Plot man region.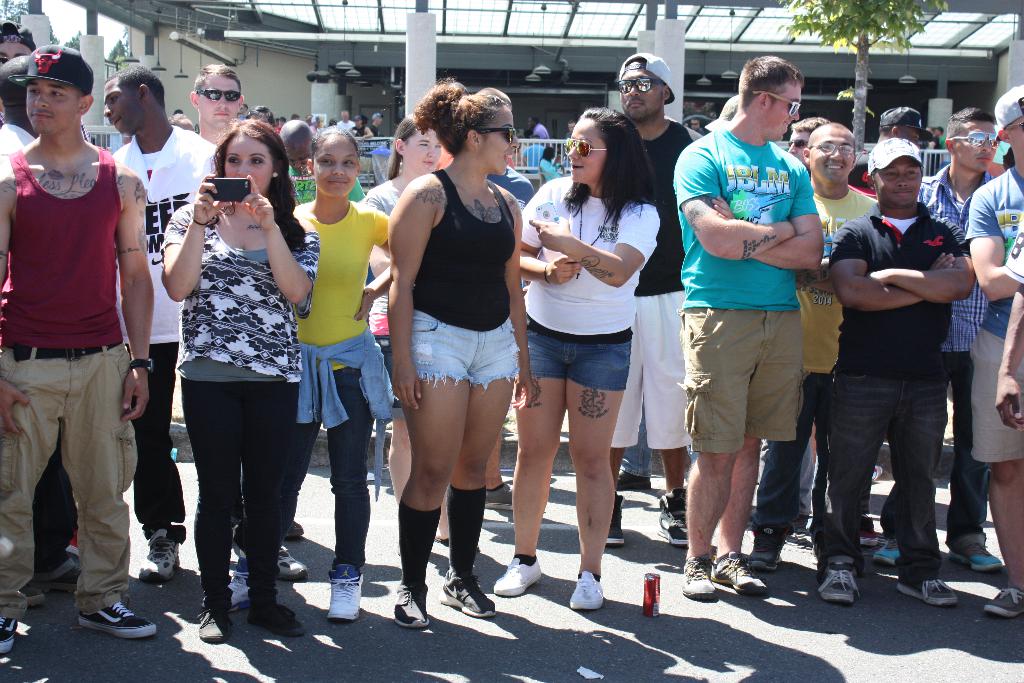
Plotted at 276, 113, 368, 205.
